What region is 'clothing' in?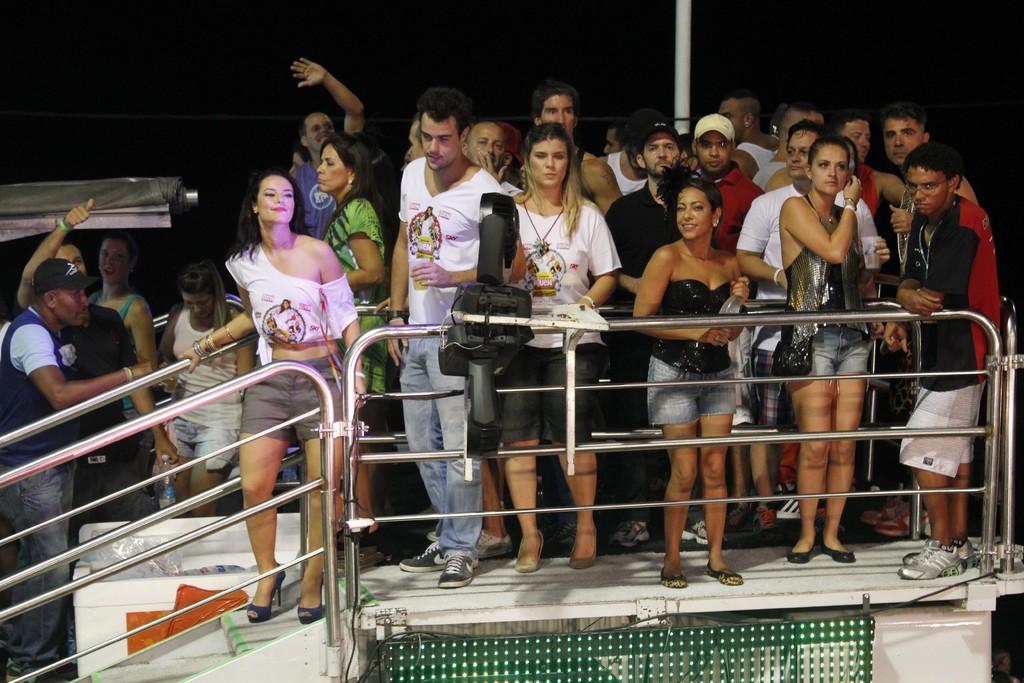
(left=738, top=143, right=782, bottom=170).
